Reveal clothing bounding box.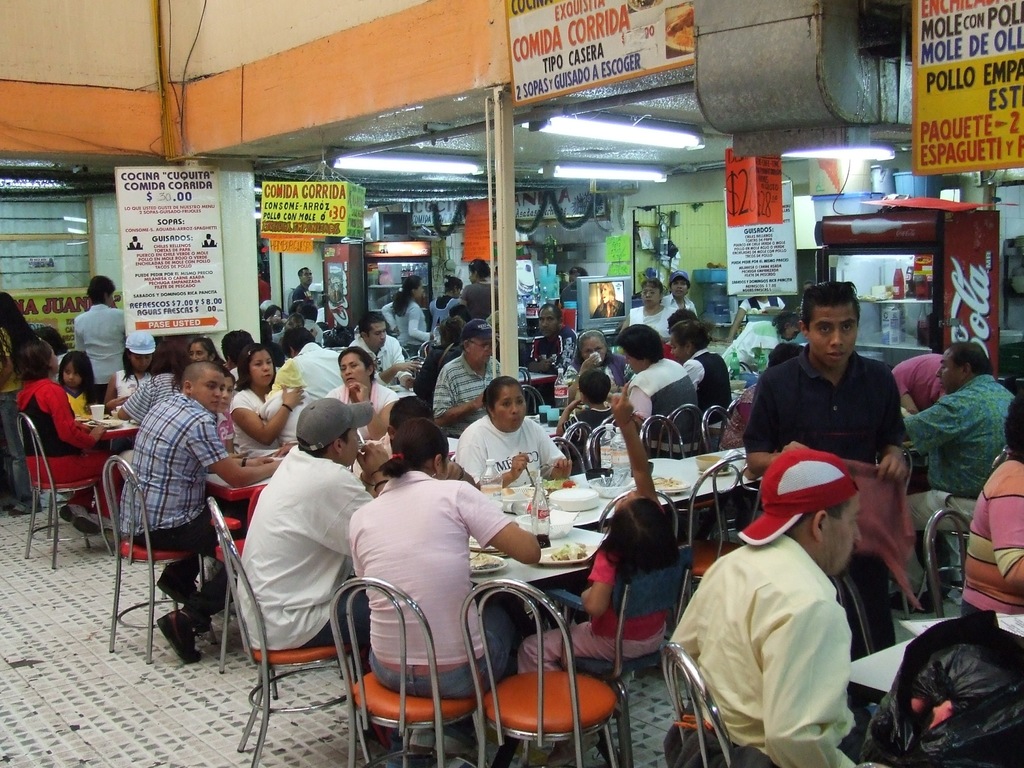
Revealed: detection(675, 522, 860, 767).
